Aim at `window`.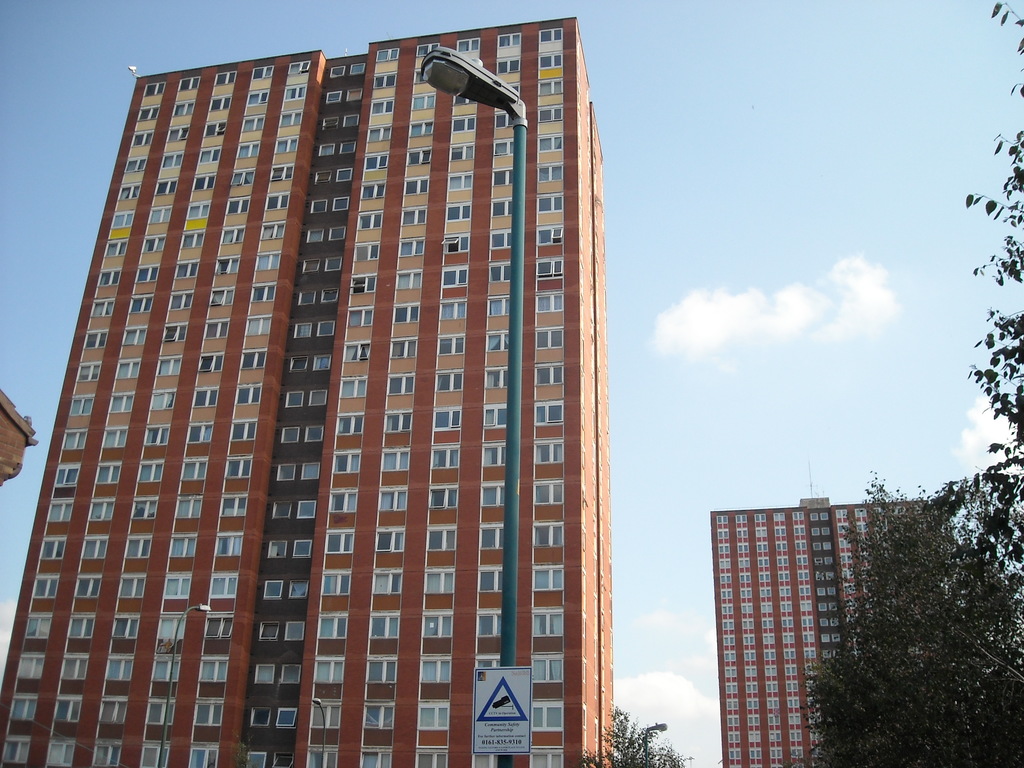
Aimed at {"x1": 541, "y1": 164, "x2": 563, "y2": 183}.
